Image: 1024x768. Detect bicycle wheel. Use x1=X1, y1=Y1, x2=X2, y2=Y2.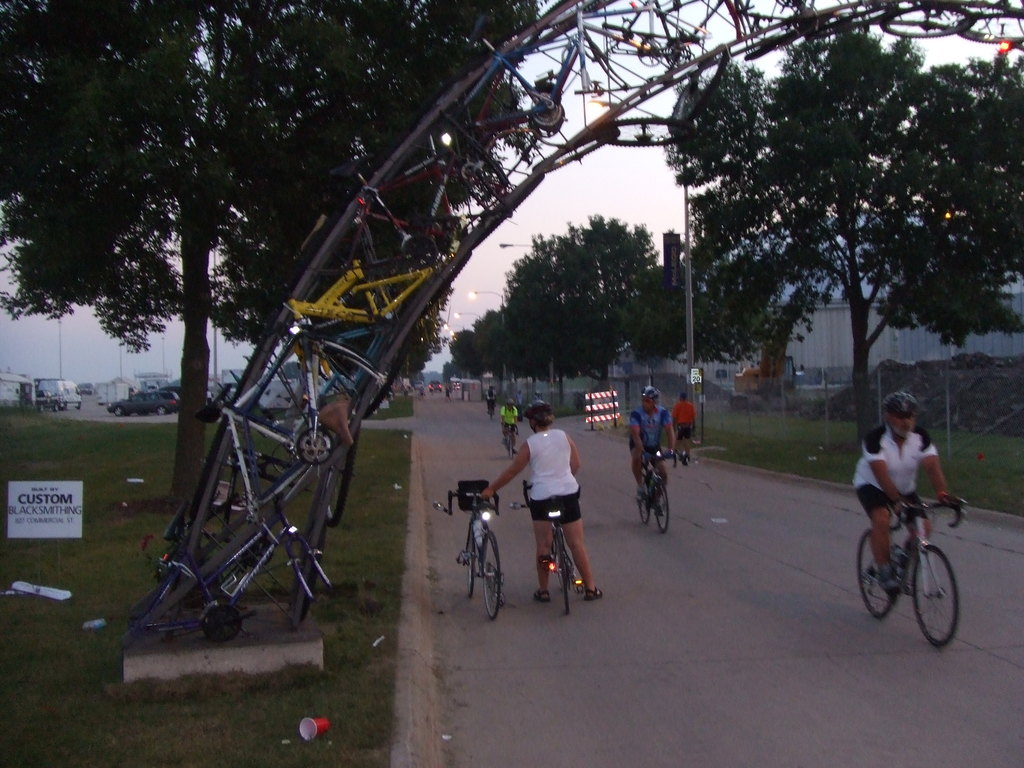
x1=531, y1=129, x2=619, y2=177.
